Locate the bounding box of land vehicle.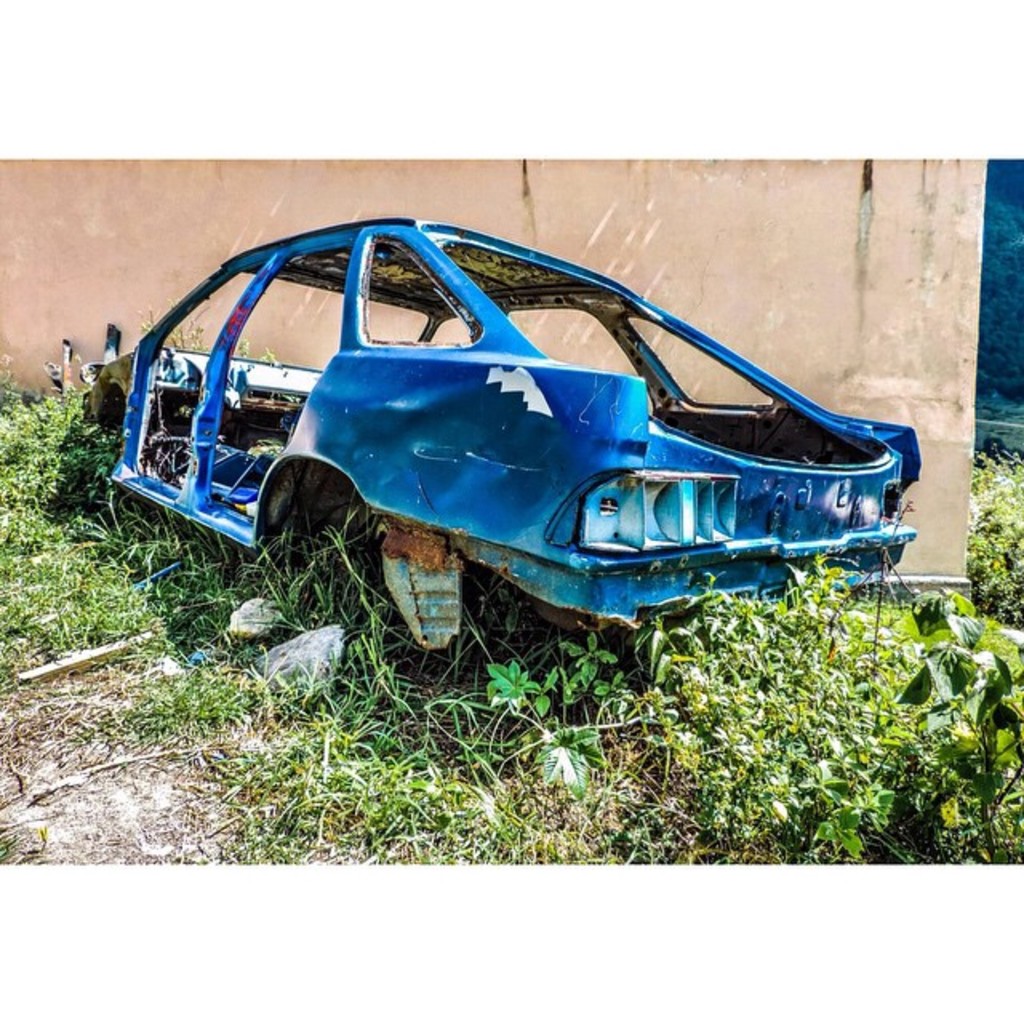
Bounding box: x1=61 y1=216 x2=922 y2=685.
